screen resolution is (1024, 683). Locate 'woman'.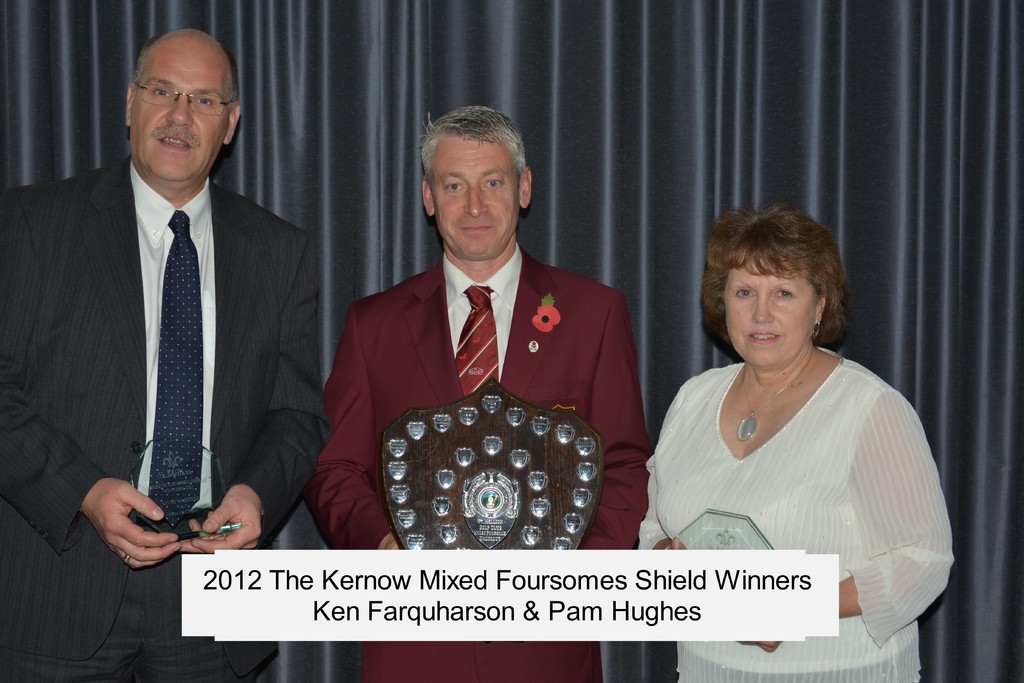
{"x1": 646, "y1": 211, "x2": 942, "y2": 648}.
